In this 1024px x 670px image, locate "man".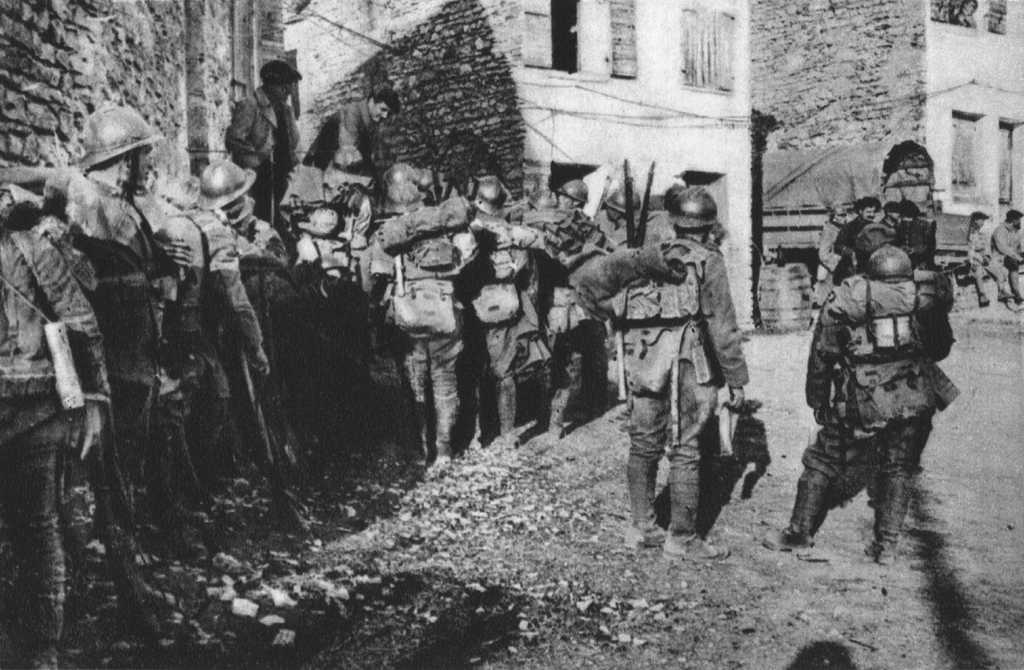
Bounding box: rect(954, 212, 1009, 307).
